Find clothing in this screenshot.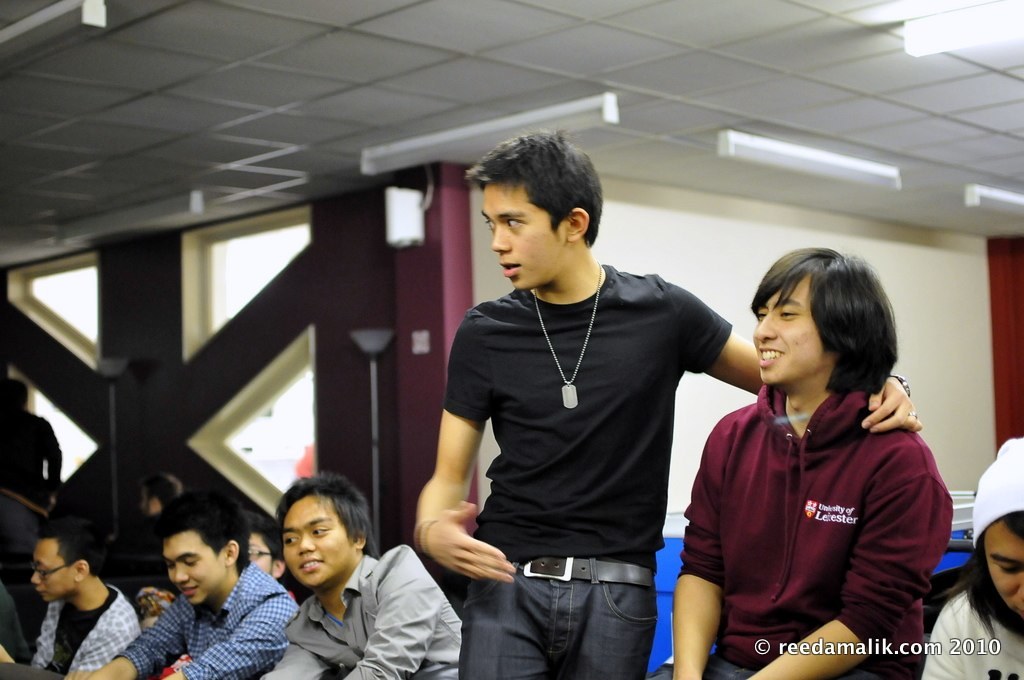
The bounding box for clothing is 27,587,142,675.
